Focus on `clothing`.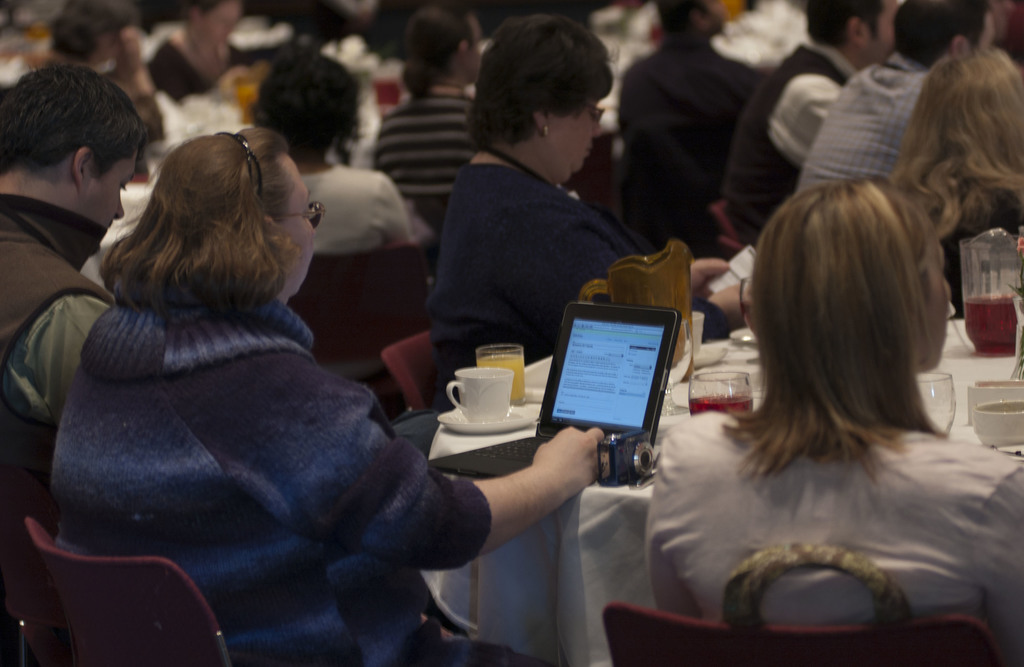
Focused at crop(290, 162, 421, 251).
